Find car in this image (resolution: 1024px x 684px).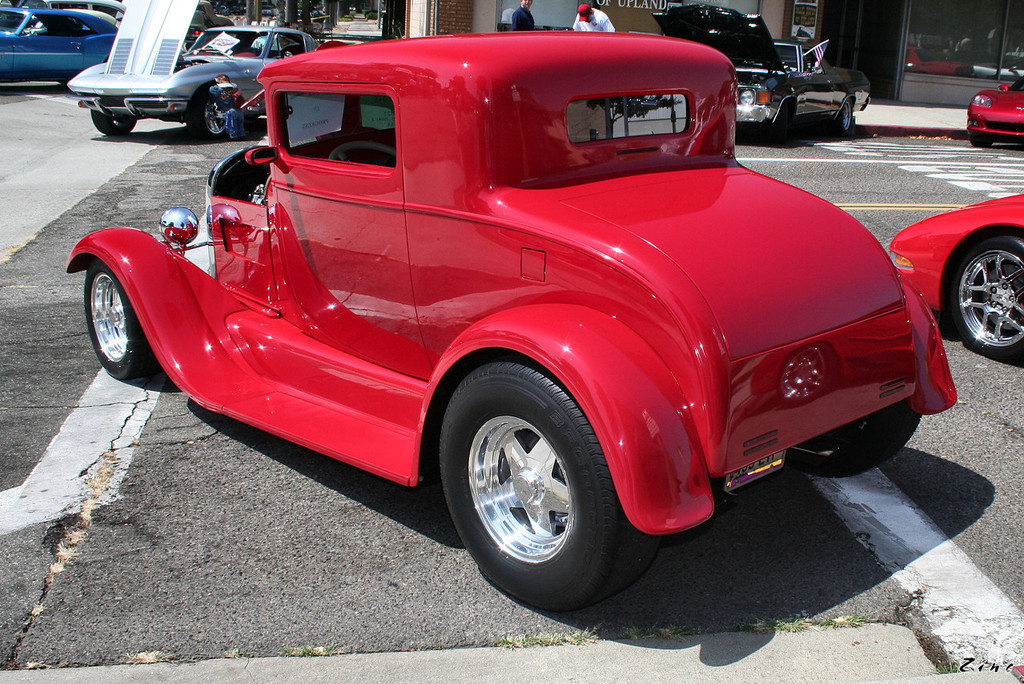
[68,0,320,142].
